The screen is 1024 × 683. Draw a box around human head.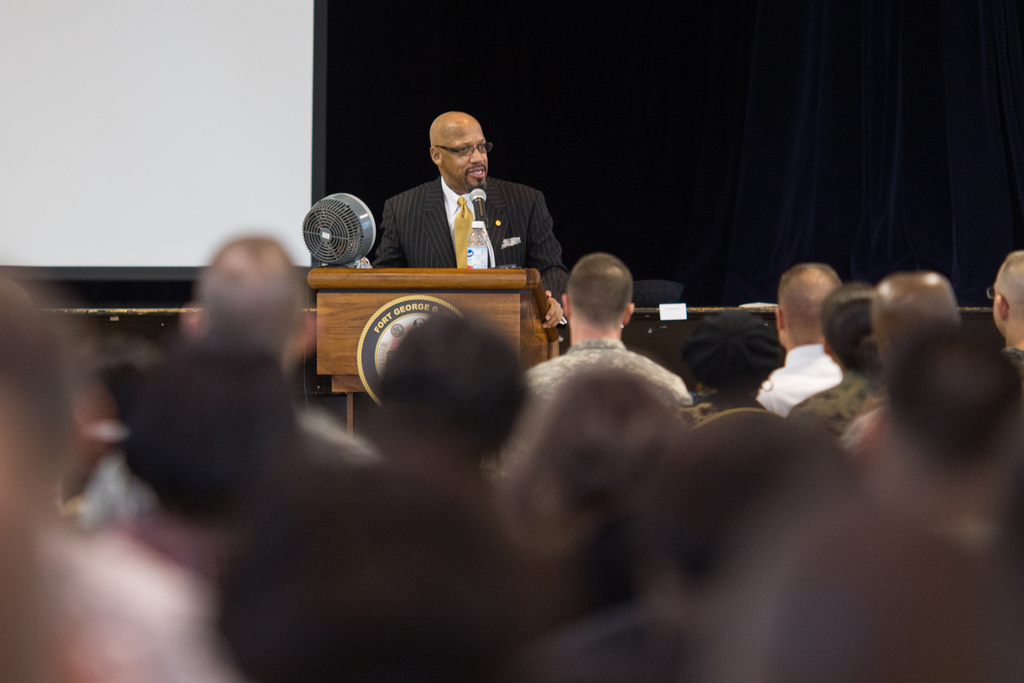
crop(431, 113, 492, 194).
